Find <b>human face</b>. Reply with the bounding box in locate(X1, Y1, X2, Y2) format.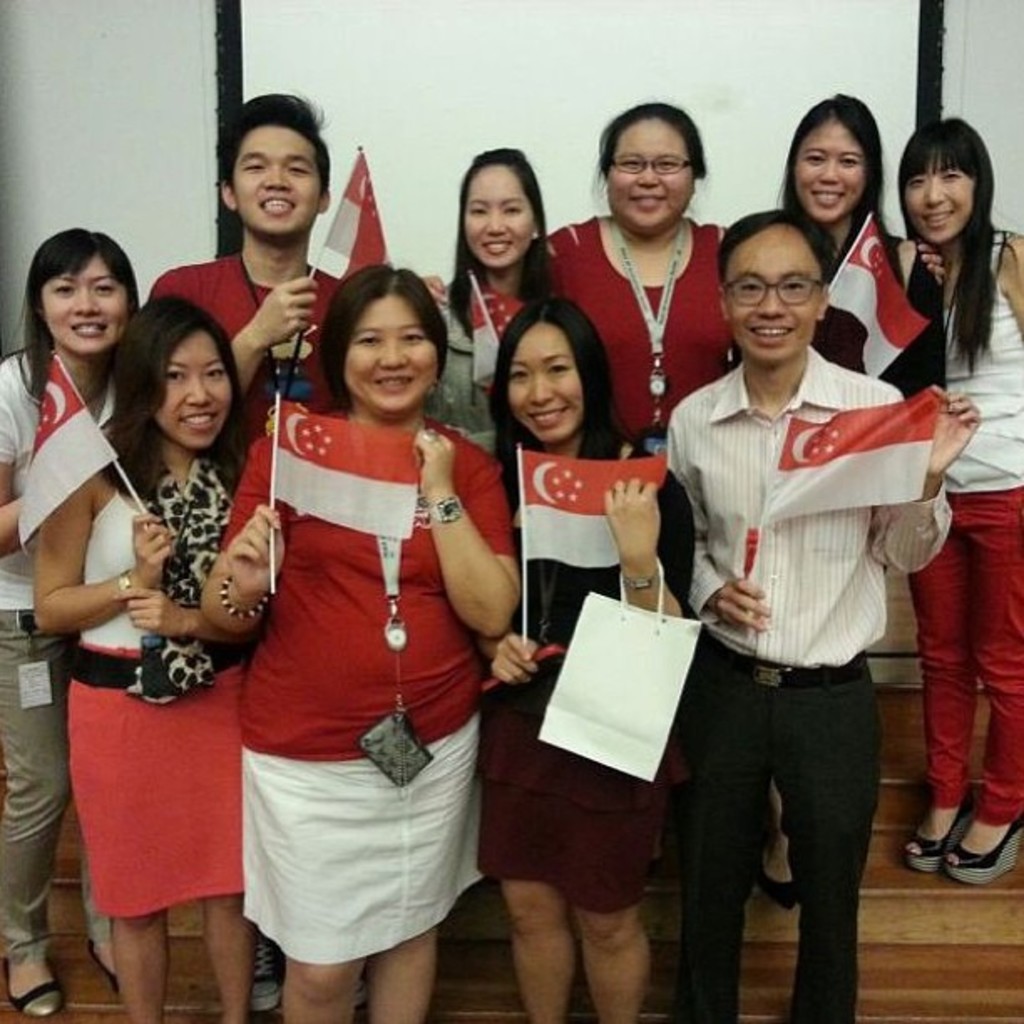
locate(460, 162, 535, 268).
